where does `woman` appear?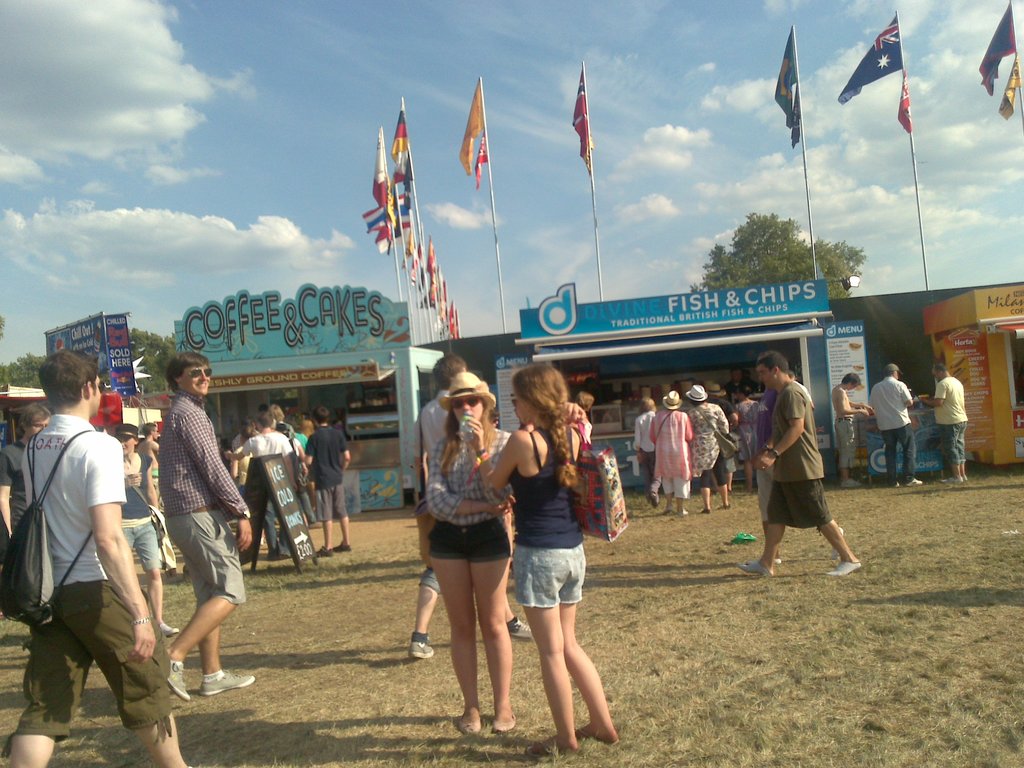
Appears at pyautogui.locateOnScreen(734, 390, 764, 484).
